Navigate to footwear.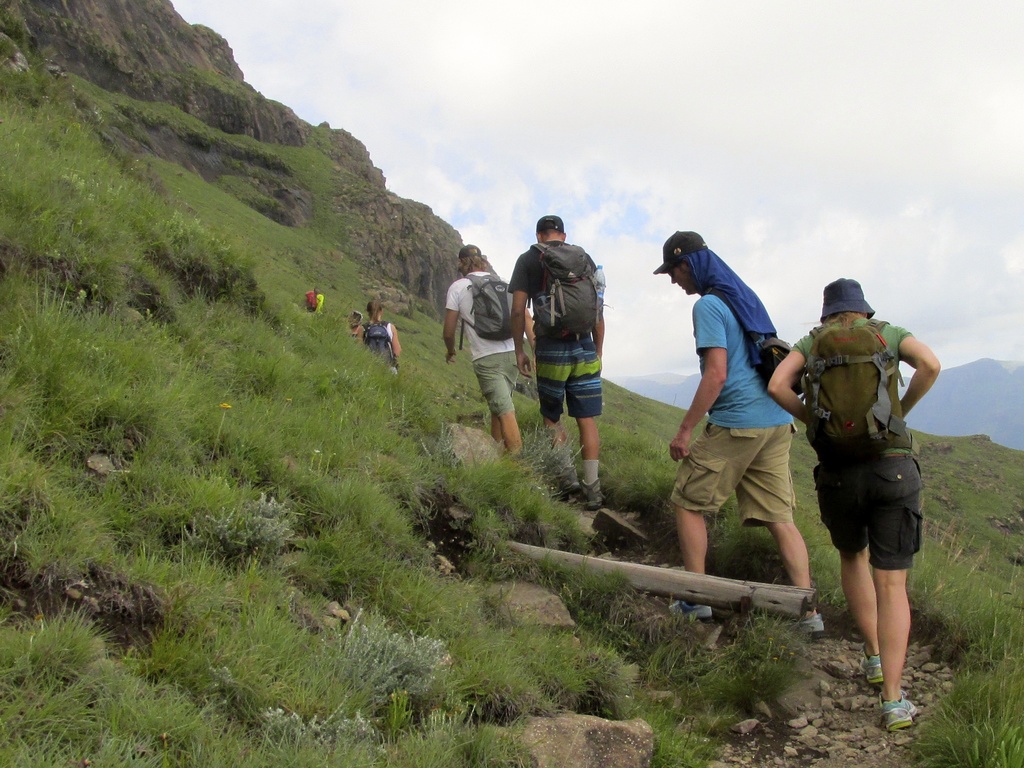
Navigation target: locate(660, 596, 712, 626).
